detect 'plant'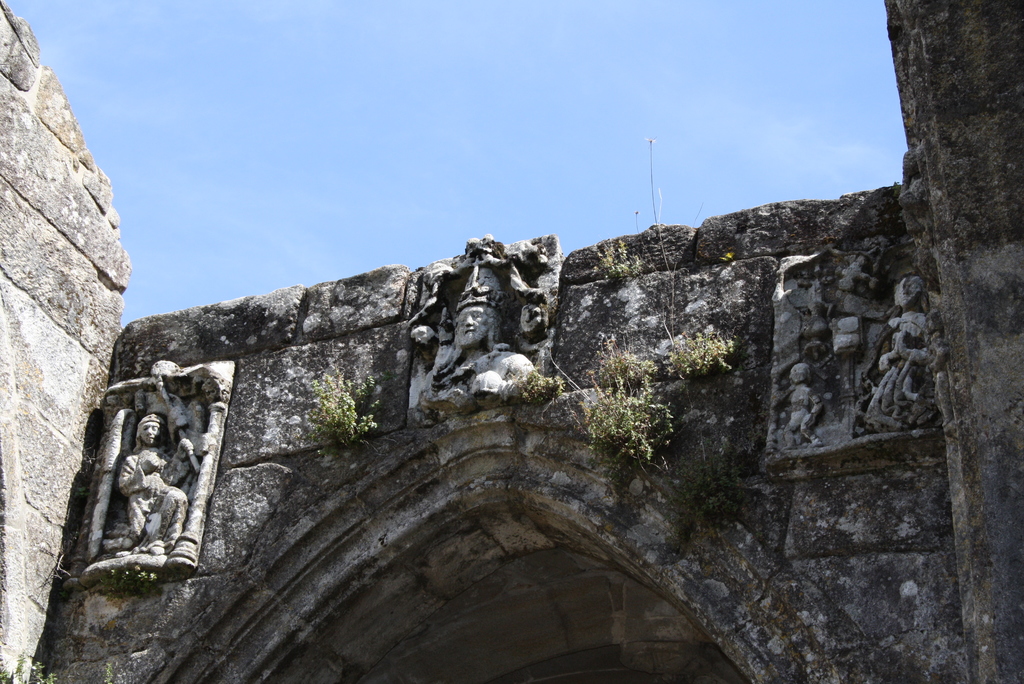
308:360:385:451
